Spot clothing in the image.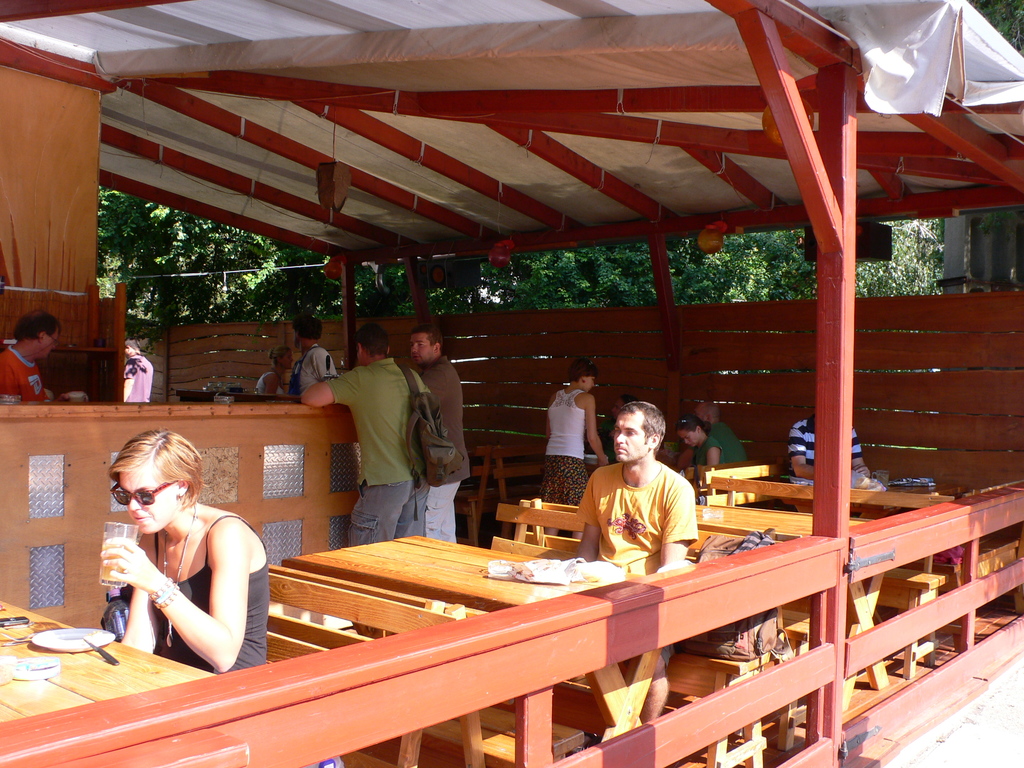
clothing found at region(250, 372, 283, 399).
